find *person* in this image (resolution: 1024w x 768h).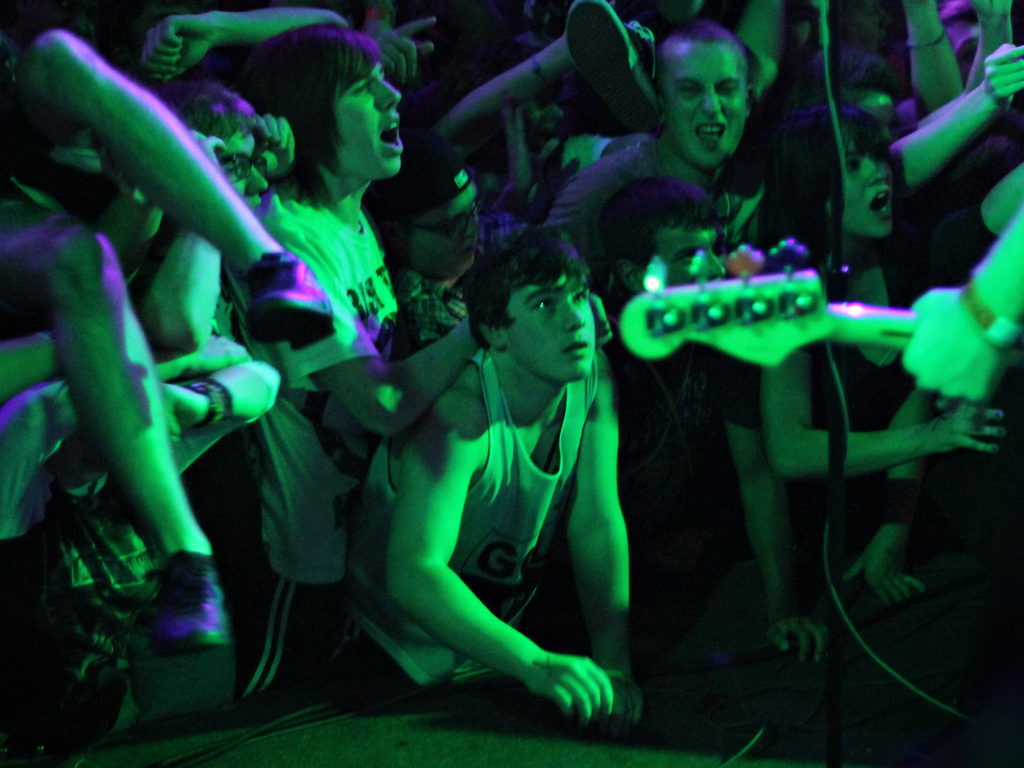
BBox(550, 19, 774, 281).
